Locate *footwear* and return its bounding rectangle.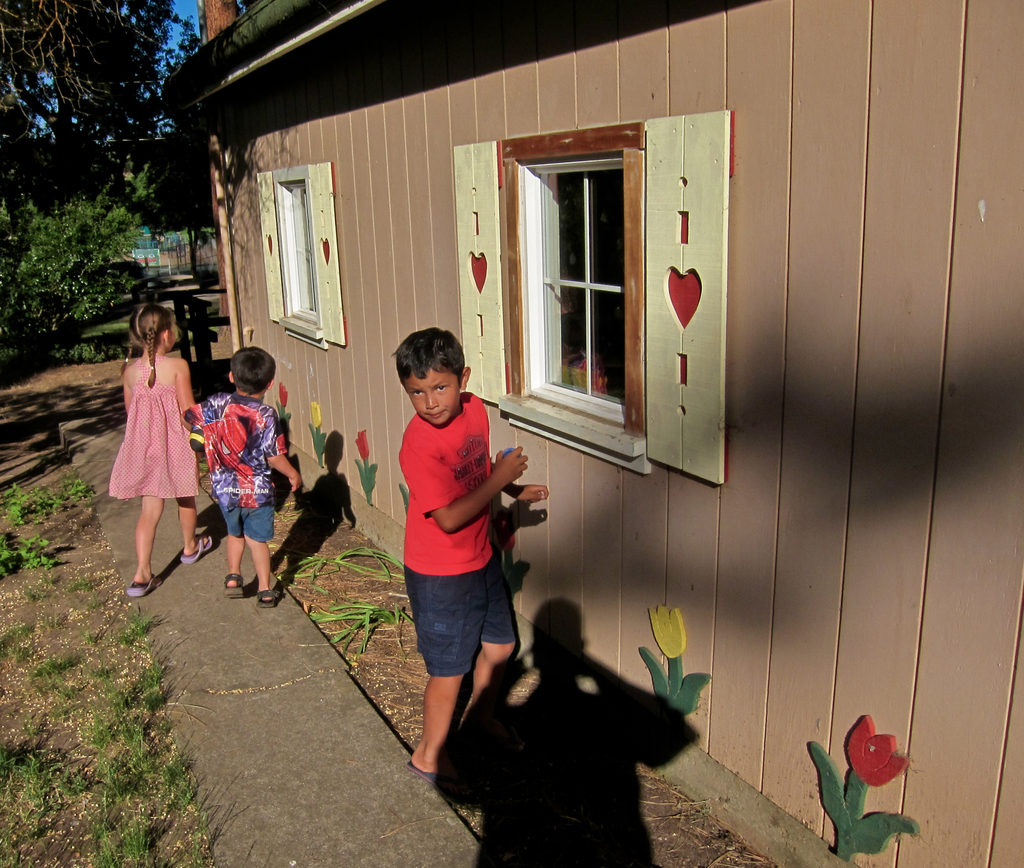
(left=257, top=585, right=284, bottom=608).
